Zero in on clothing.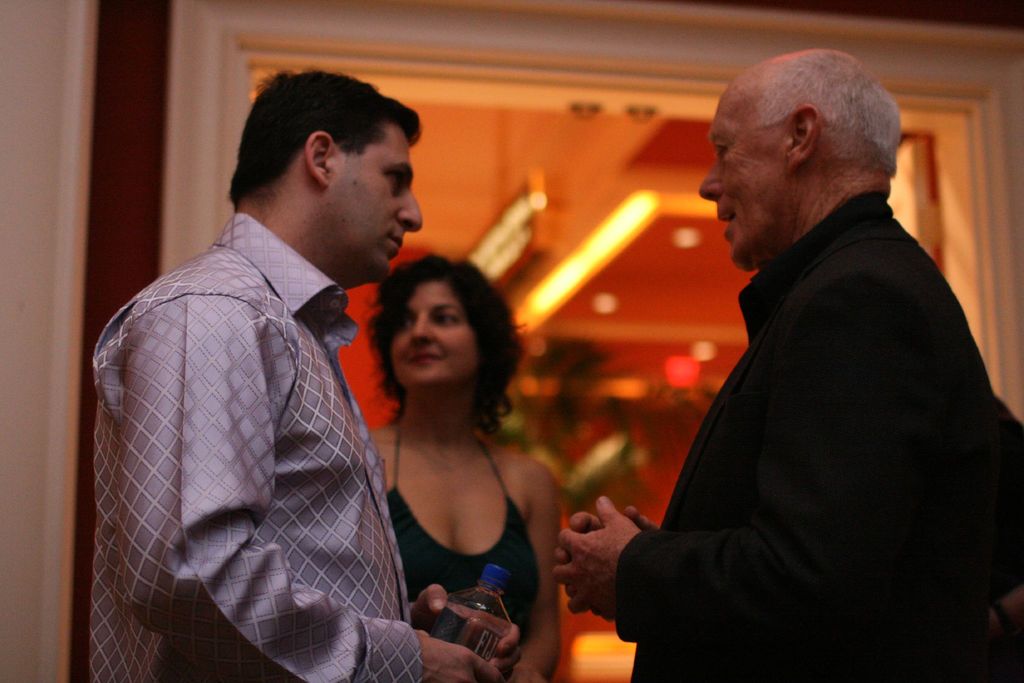
Zeroed in: region(83, 211, 422, 682).
